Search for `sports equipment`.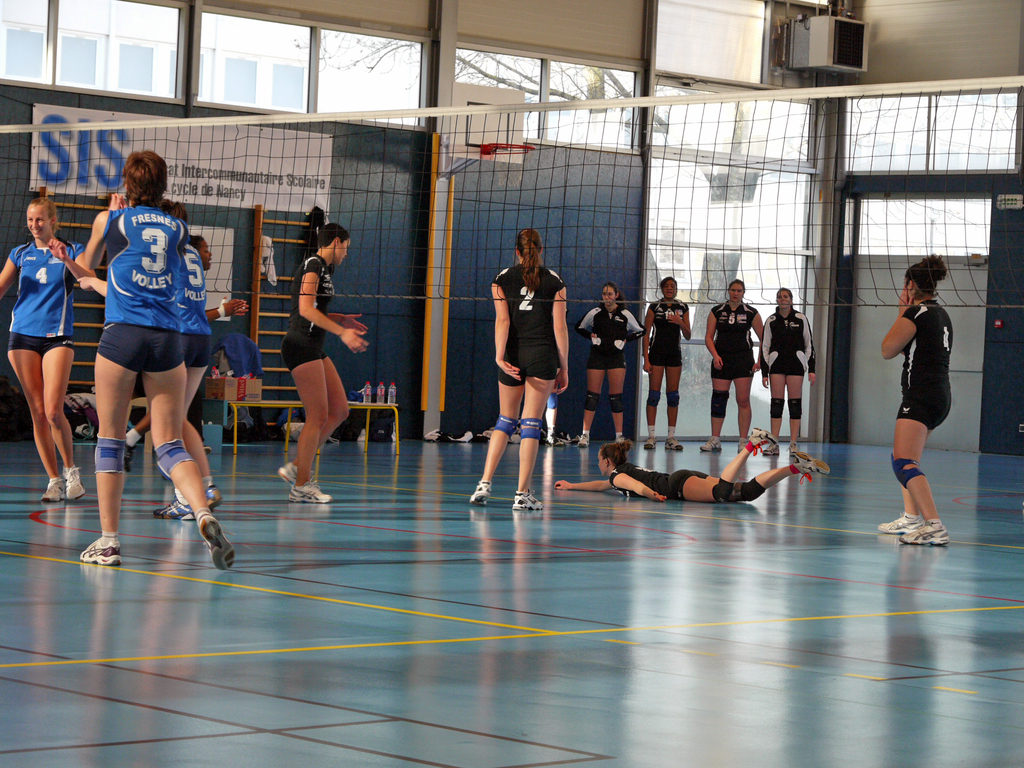
Found at <box>198,504,237,575</box>.
